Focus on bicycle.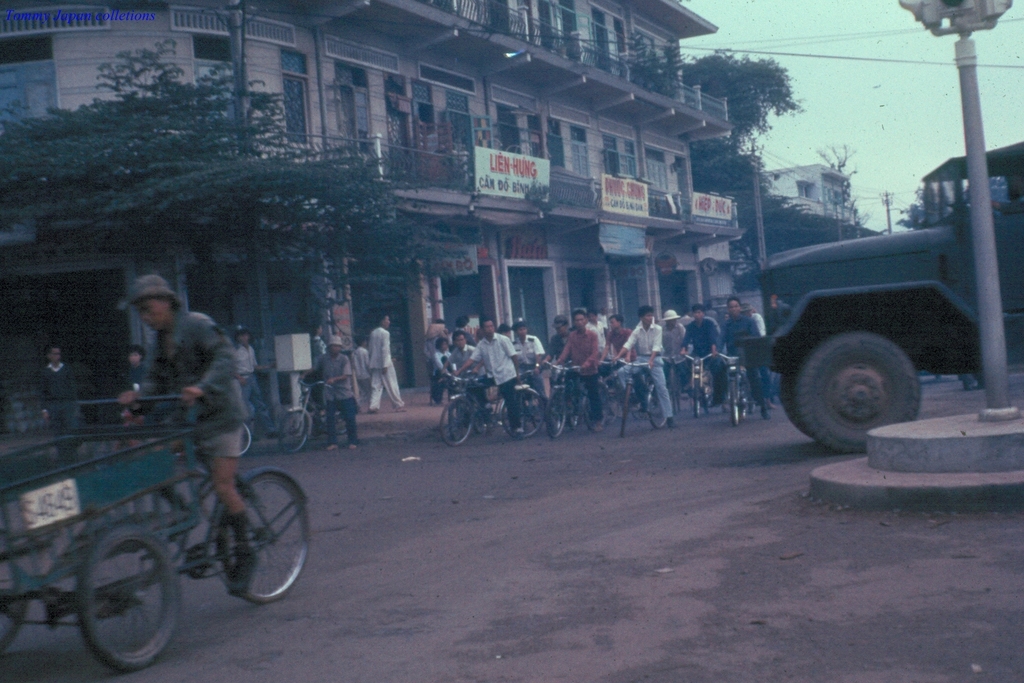
Focused at 279/377/354/451.
